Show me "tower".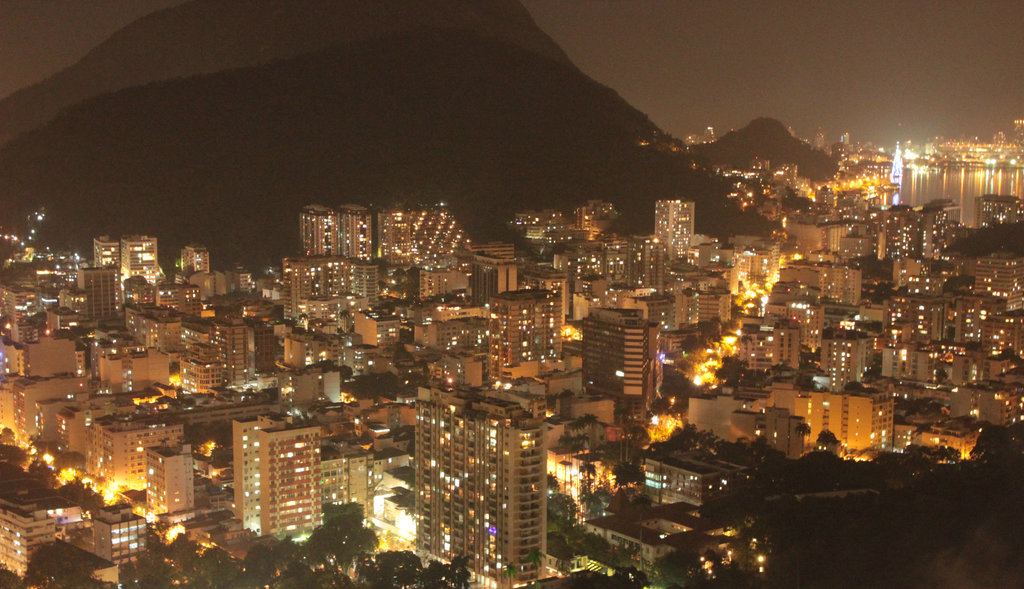
"tower" is here: box=[300, 211, 337, 257].
